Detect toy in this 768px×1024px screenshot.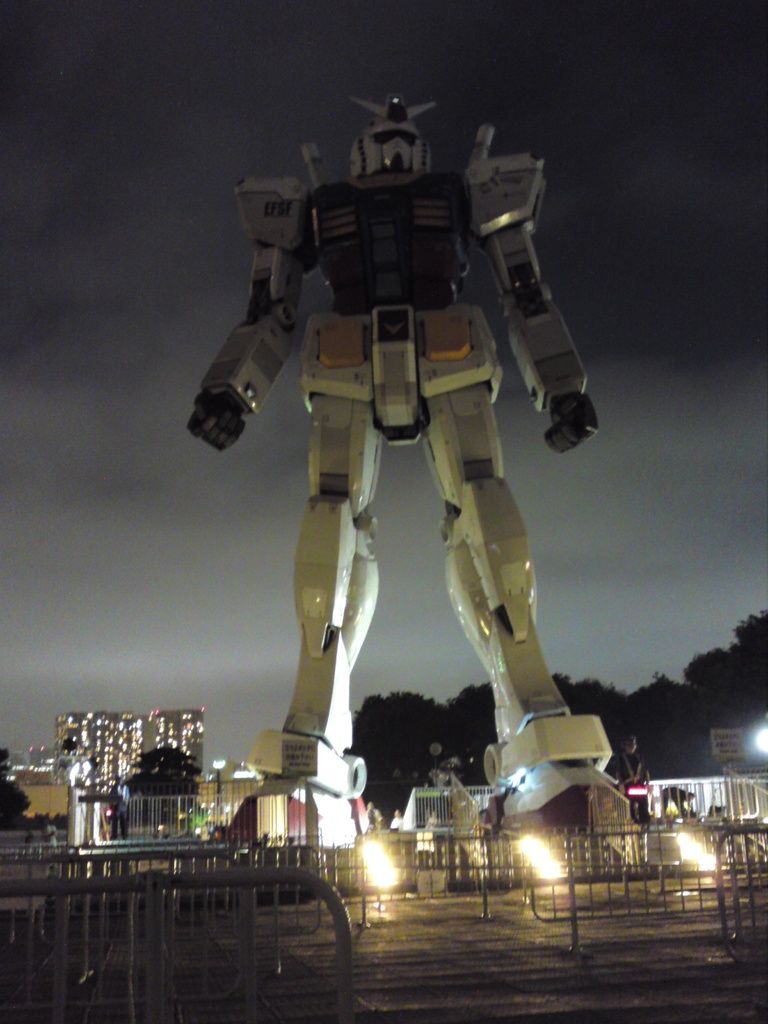
Detection: [197,89,630,876].
